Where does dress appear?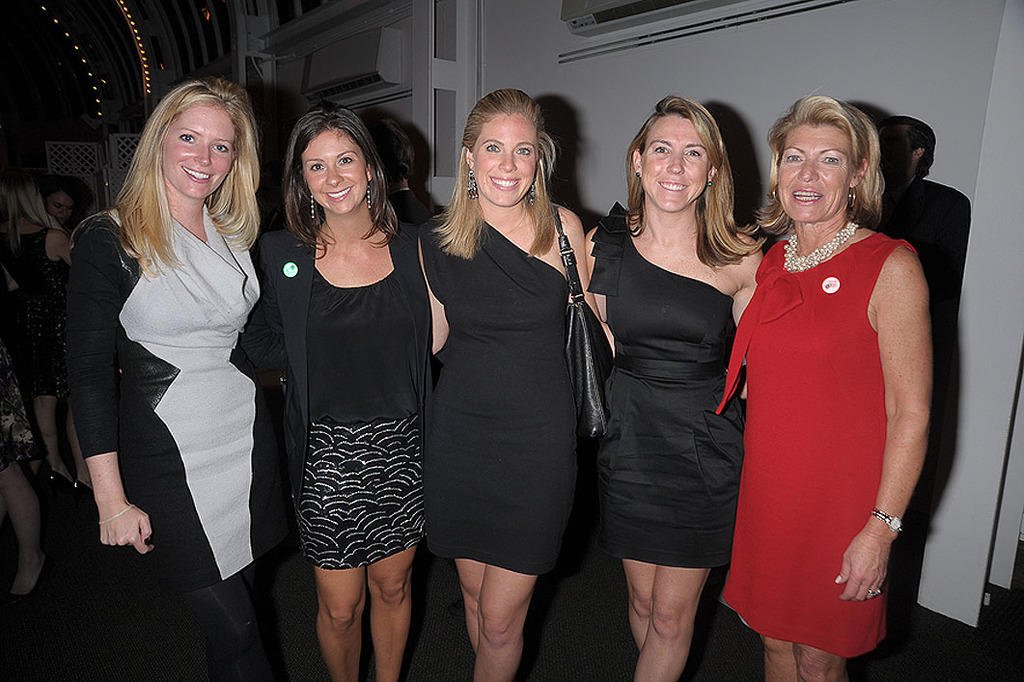
Appears at {"x1": 701, "y1": 226, "x2": 917, "y2": 667}.
